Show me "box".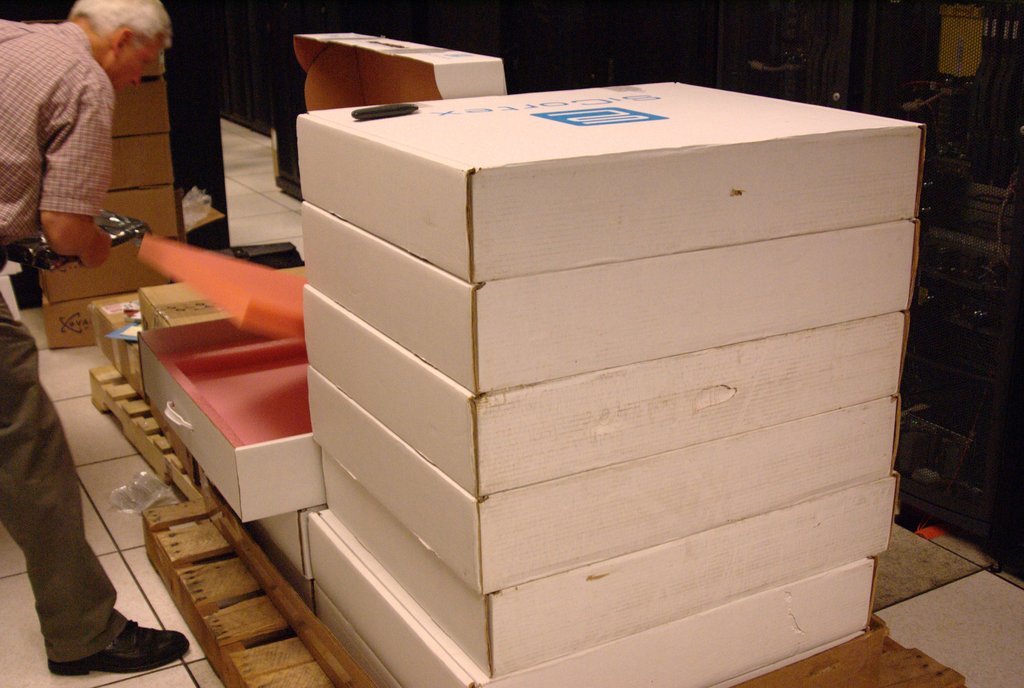
"box" is here: 295:212:936:396.
